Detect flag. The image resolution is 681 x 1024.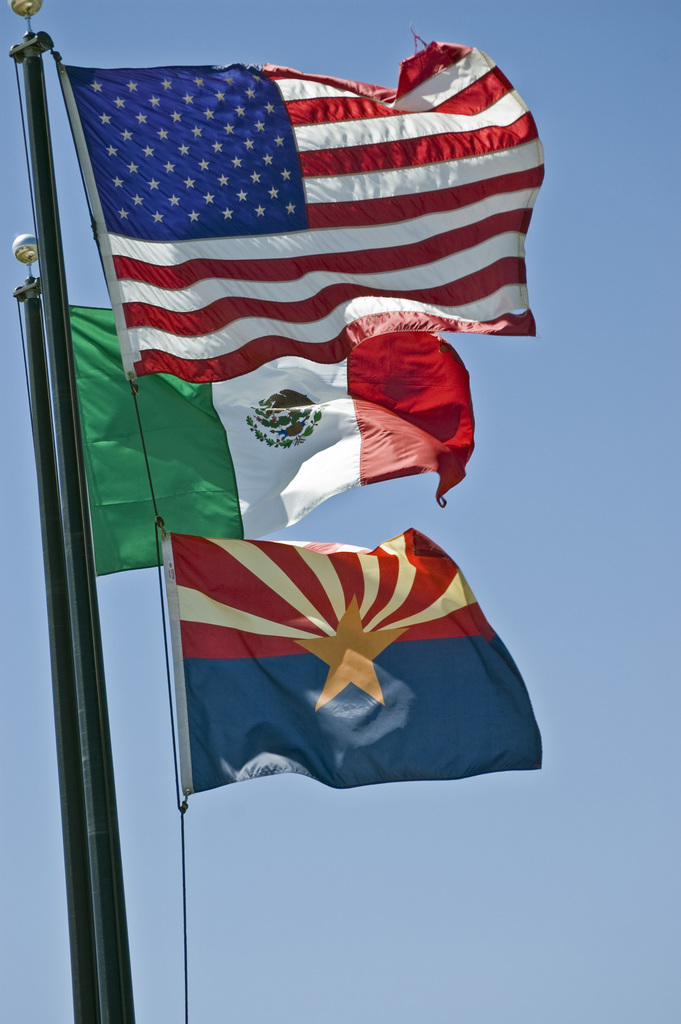
165,515,540,803.
